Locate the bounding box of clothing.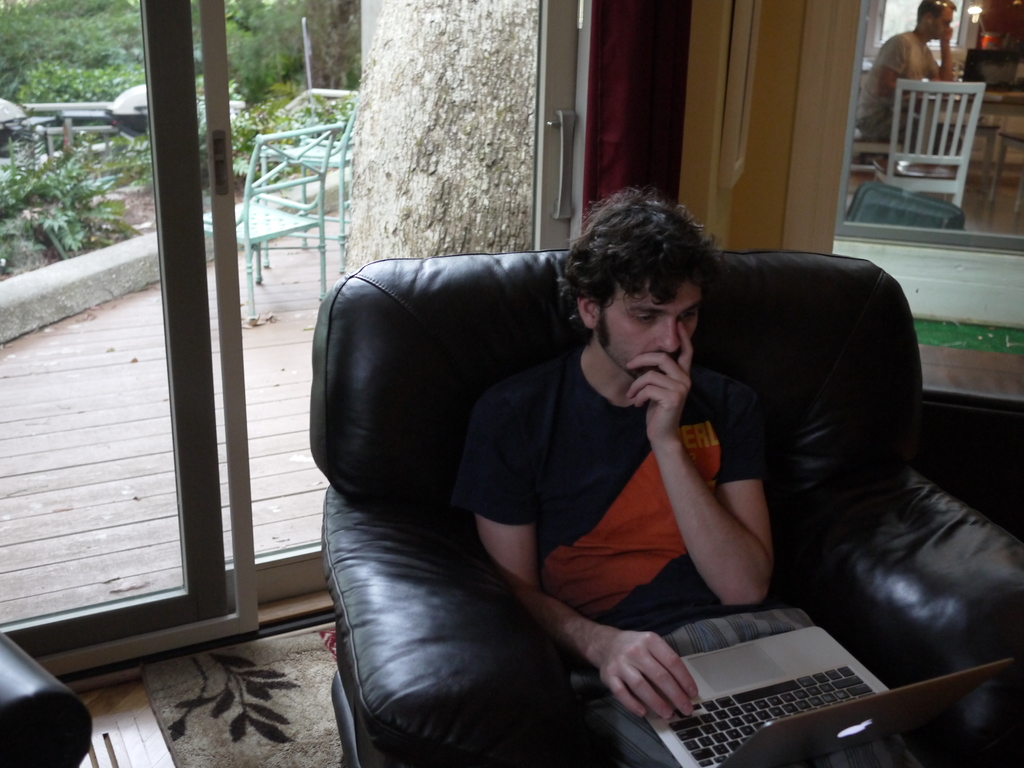
Bounding box: detection(448, 352, 761, 636).
